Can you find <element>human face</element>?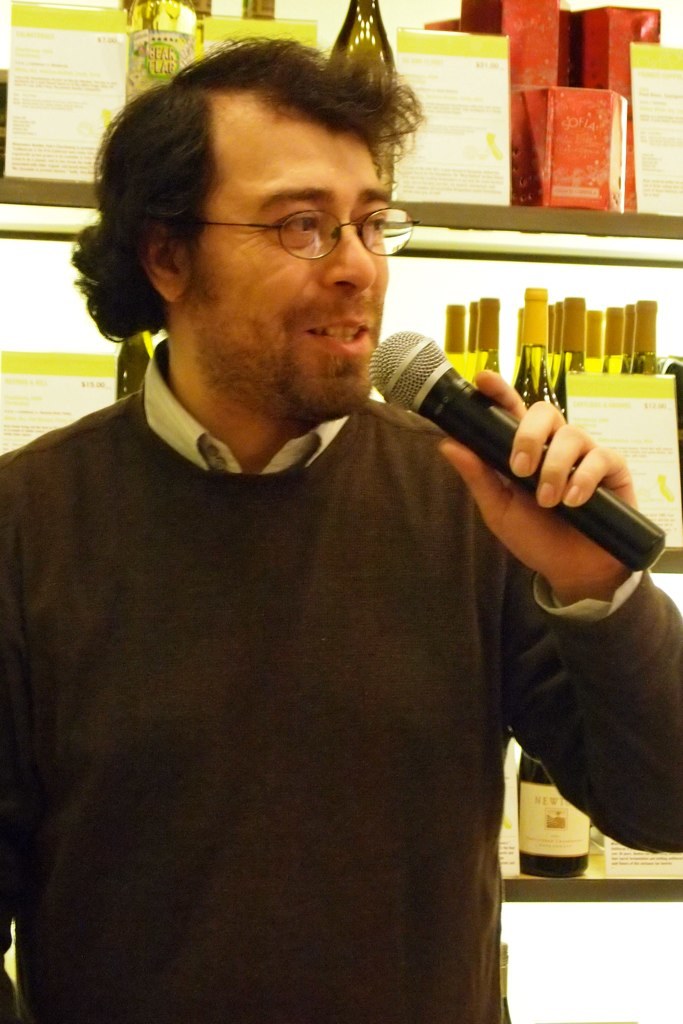
Yes, bounding box: <box>189,131,390,420</box>.
